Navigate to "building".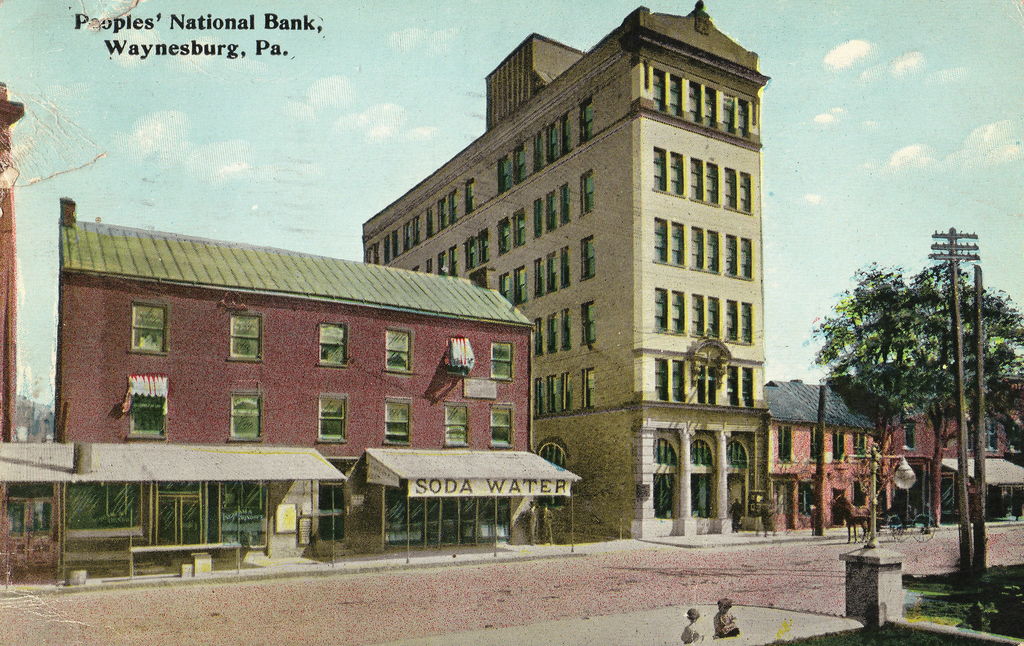
Navigation target: (left=766, top=378, right=1023, bottom=531).
